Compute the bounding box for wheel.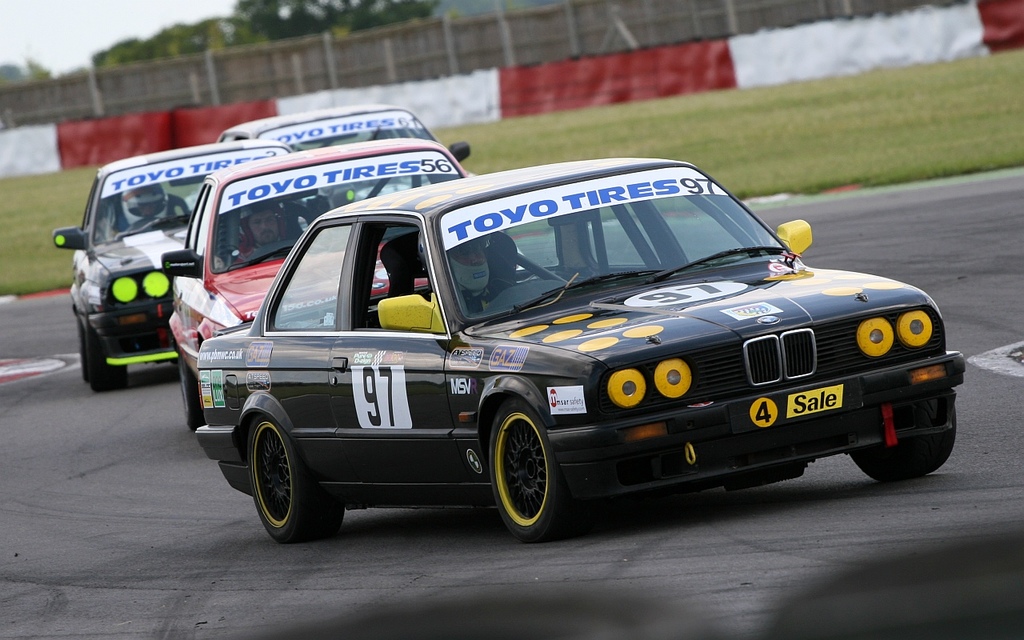
251,410,350,545.
